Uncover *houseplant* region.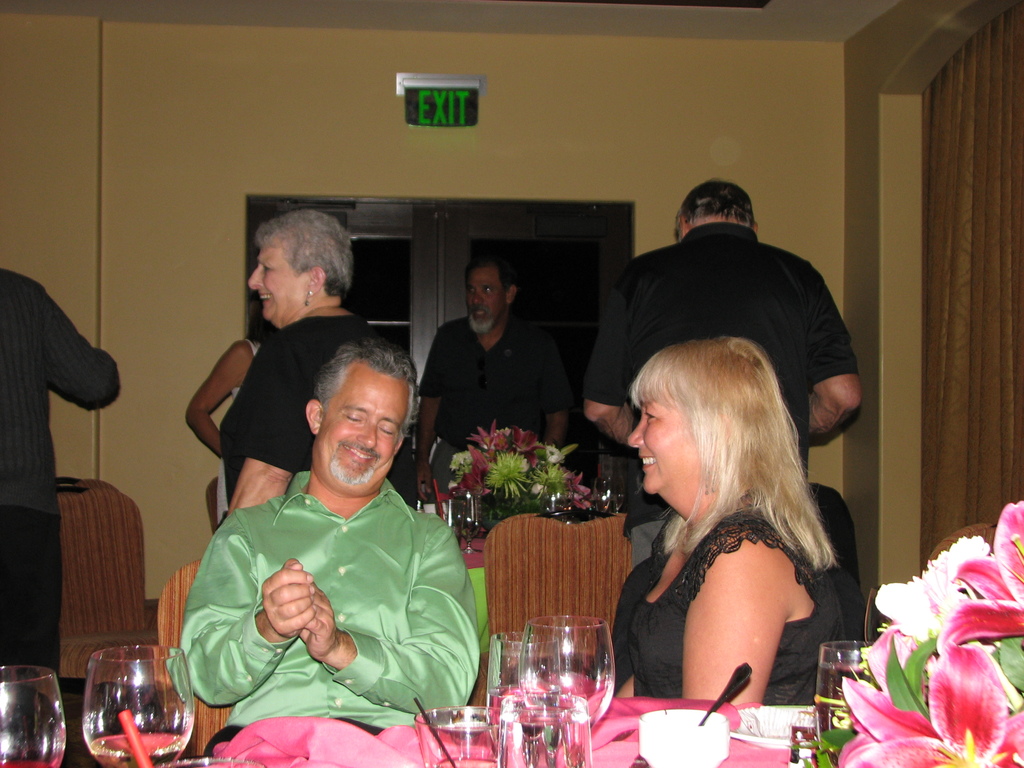
Uncovered: {"left": 782, "top": 504, "right": 1023, "bottom": 767}.
